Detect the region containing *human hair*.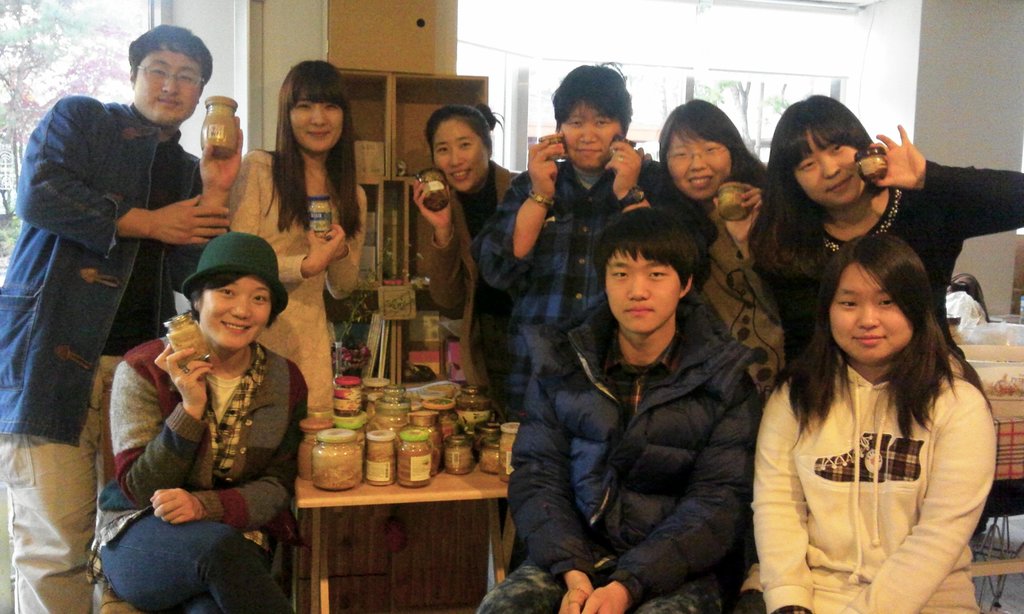
region(422, 103, 509, 158).
